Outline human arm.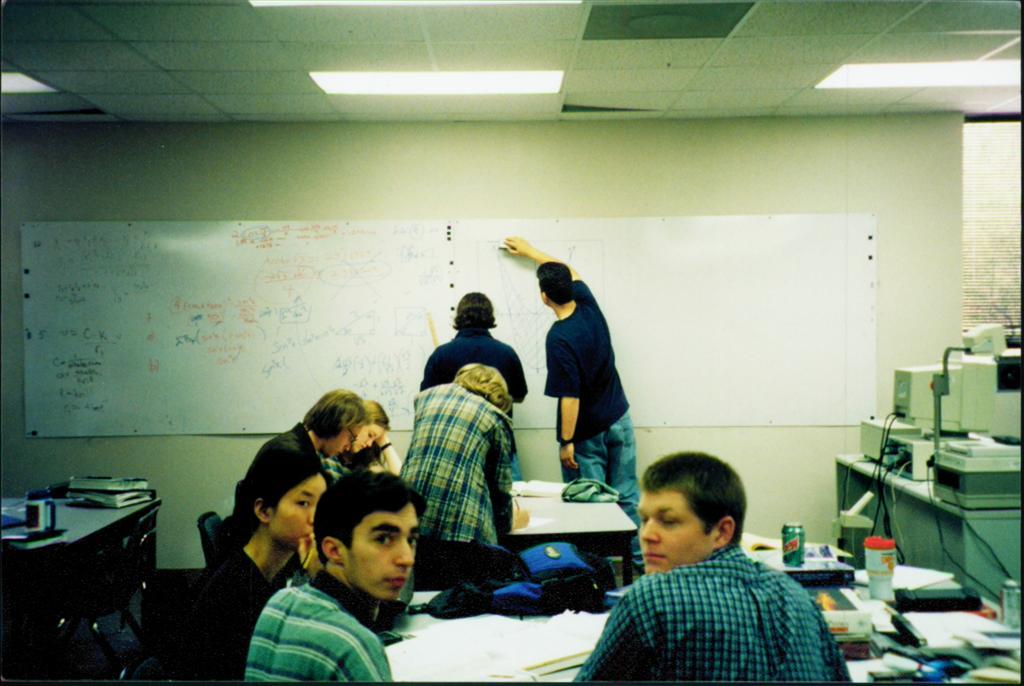
Outline: crop(505, 346, 527, 401).
